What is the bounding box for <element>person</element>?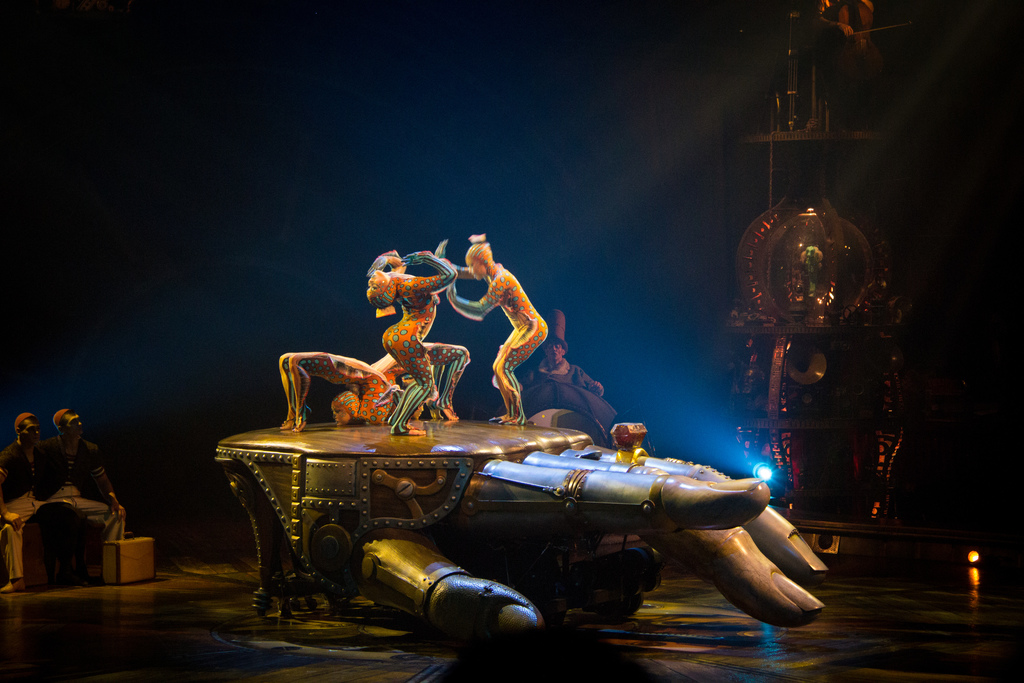
[272, 355, 397, 438].
